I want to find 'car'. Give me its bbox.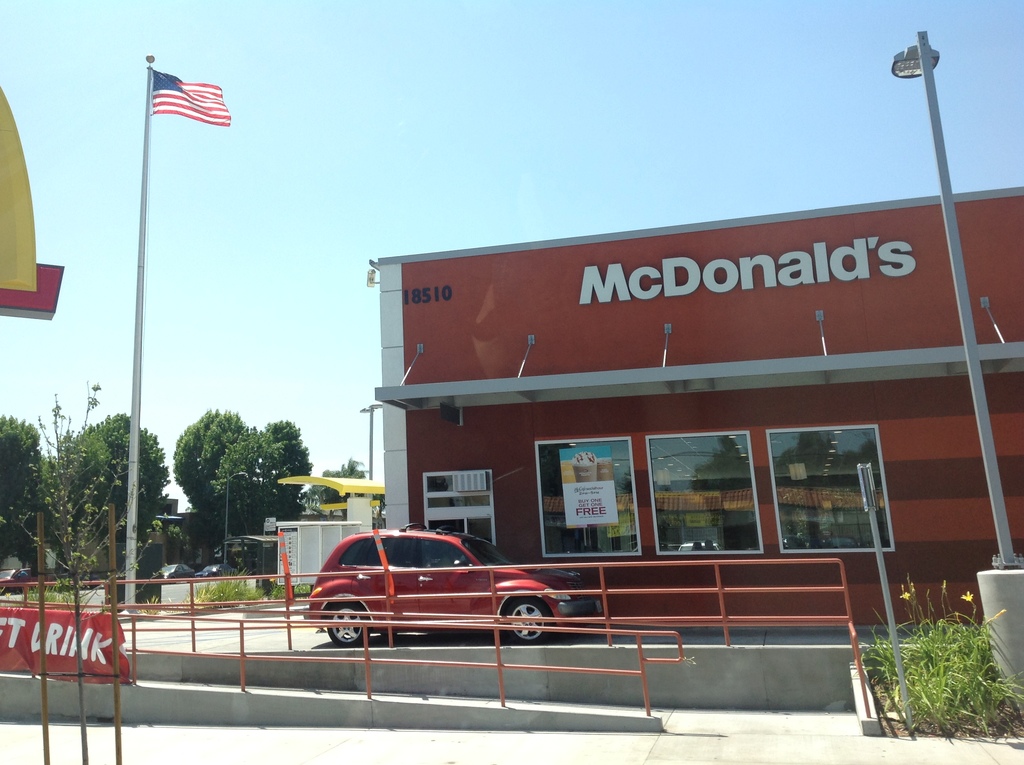
l=303, t=526, r=598, b=640.
